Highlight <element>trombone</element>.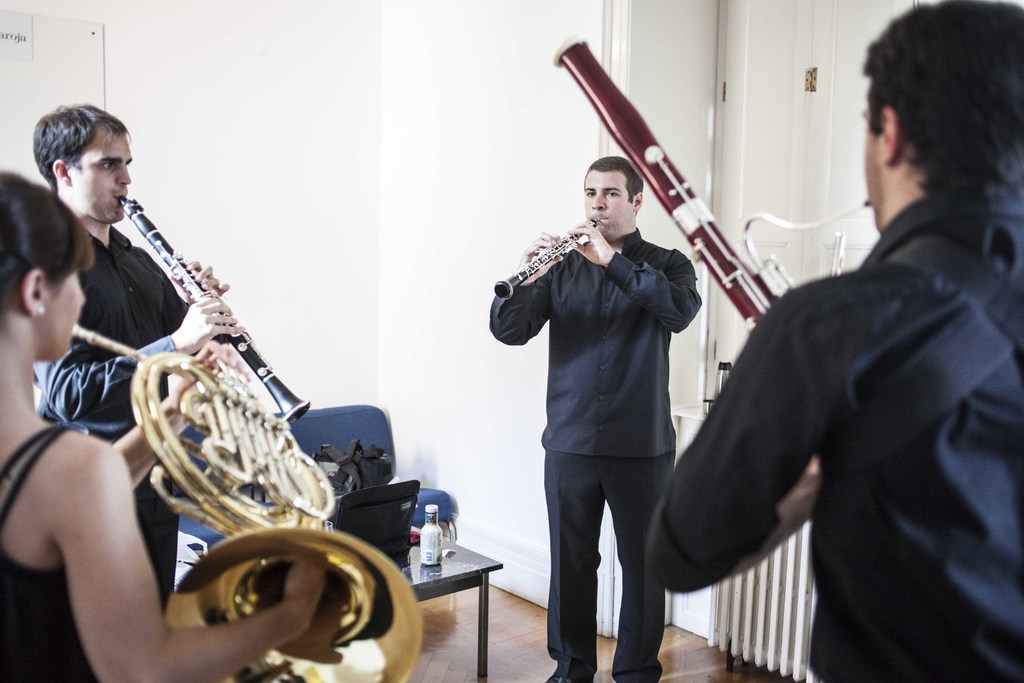
Highlighted region: (x1=63, y1=329, x2=419, y2=682).
